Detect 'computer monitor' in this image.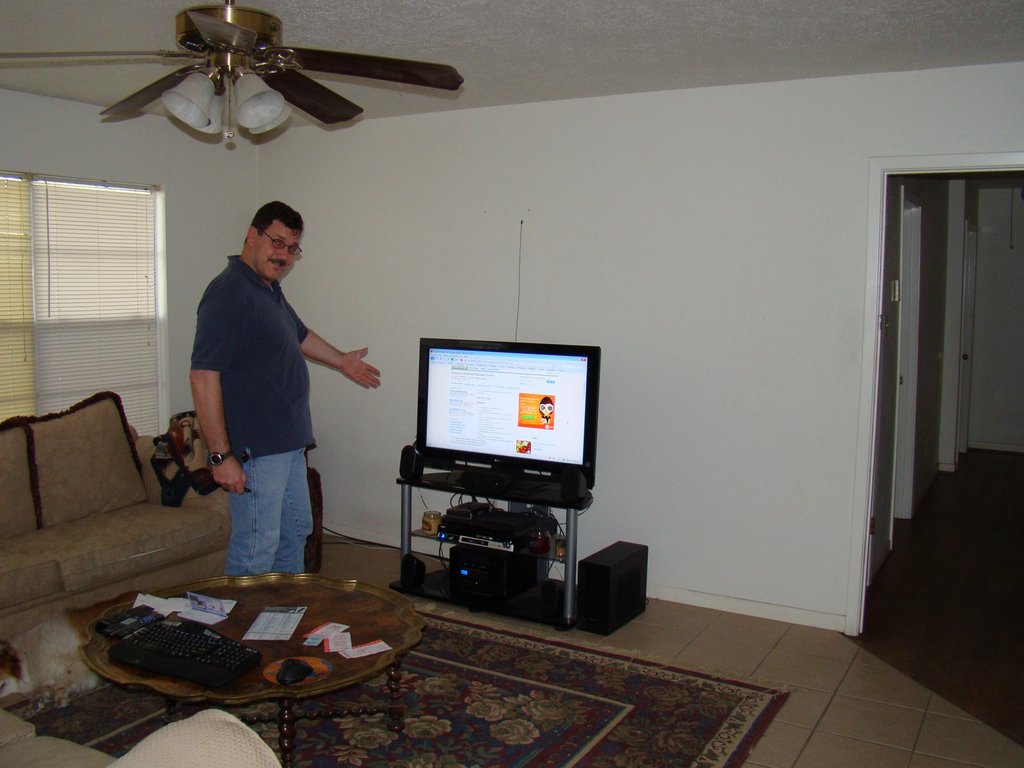
Detection: [left=395, top=344, right=600, bottom=515].
